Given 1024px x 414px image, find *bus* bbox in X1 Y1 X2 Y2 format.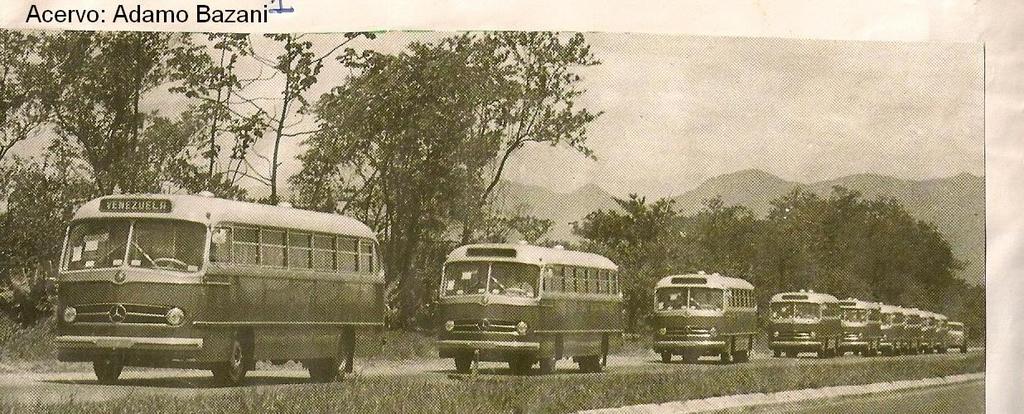
51 181 386 388.
